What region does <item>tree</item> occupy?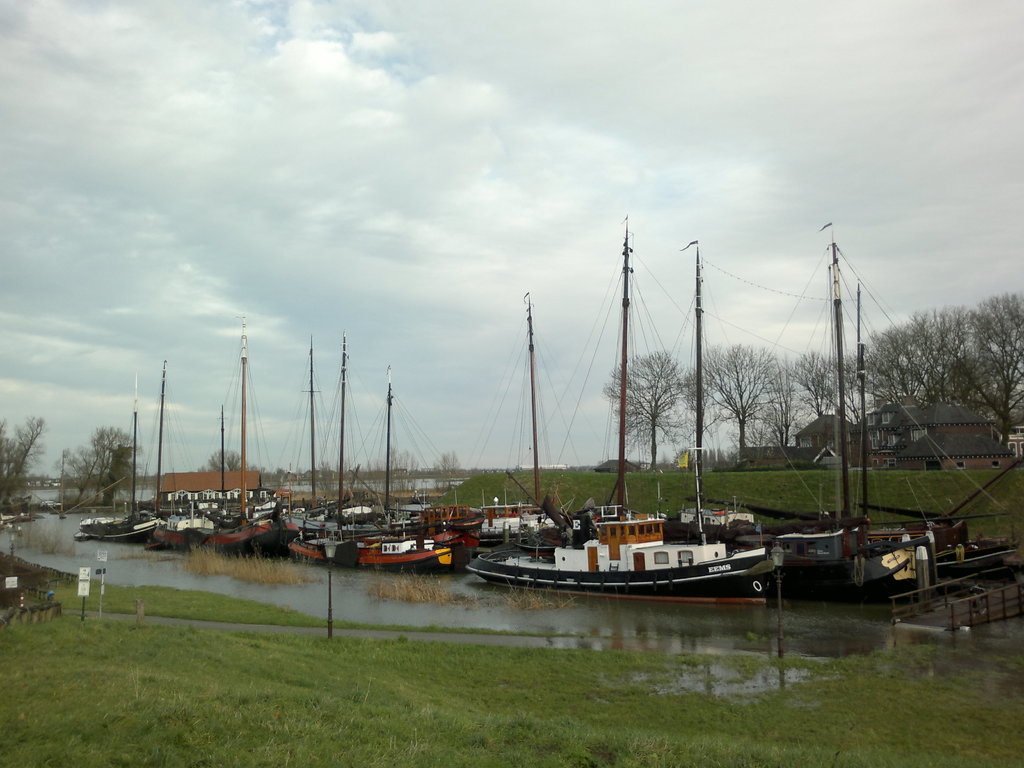
detection(603, 344, 692, 471).
